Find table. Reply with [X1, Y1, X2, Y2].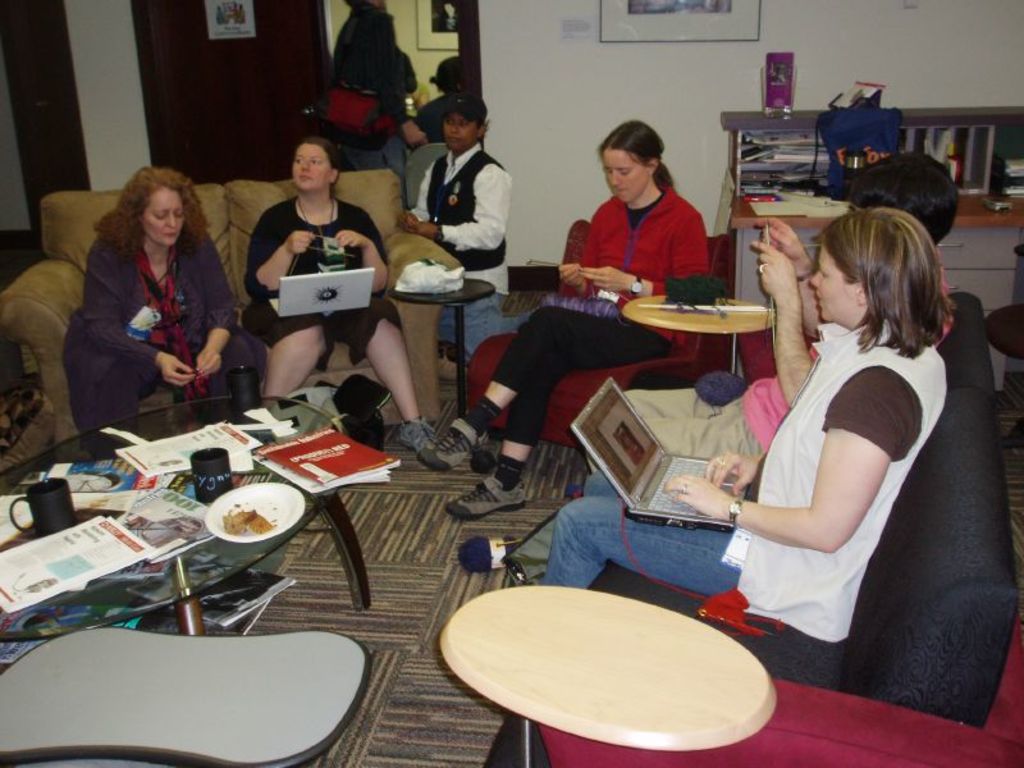
[0, 388, 356, 623].
